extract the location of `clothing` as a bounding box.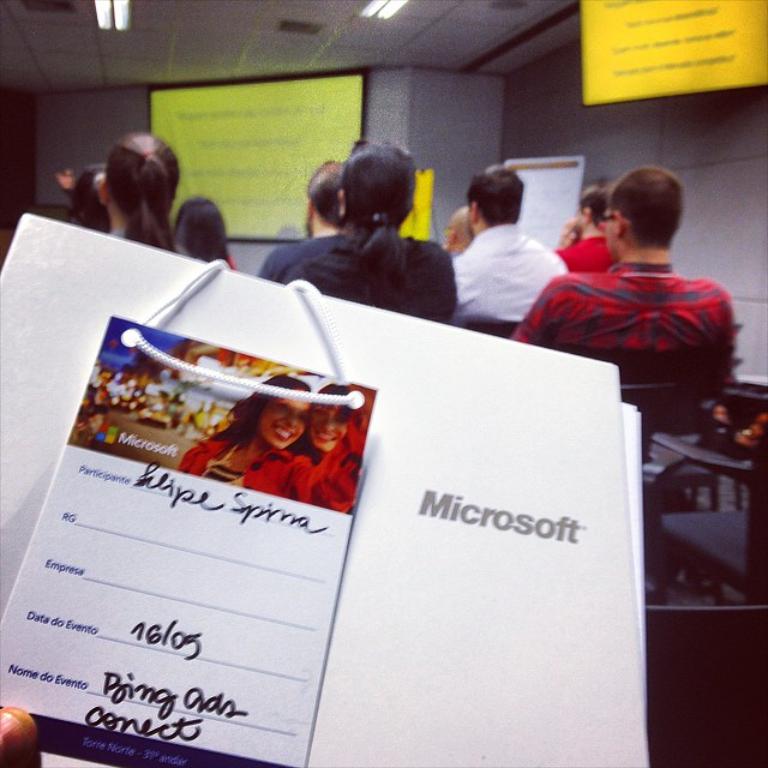
crop(452, 221, 570, 326).
